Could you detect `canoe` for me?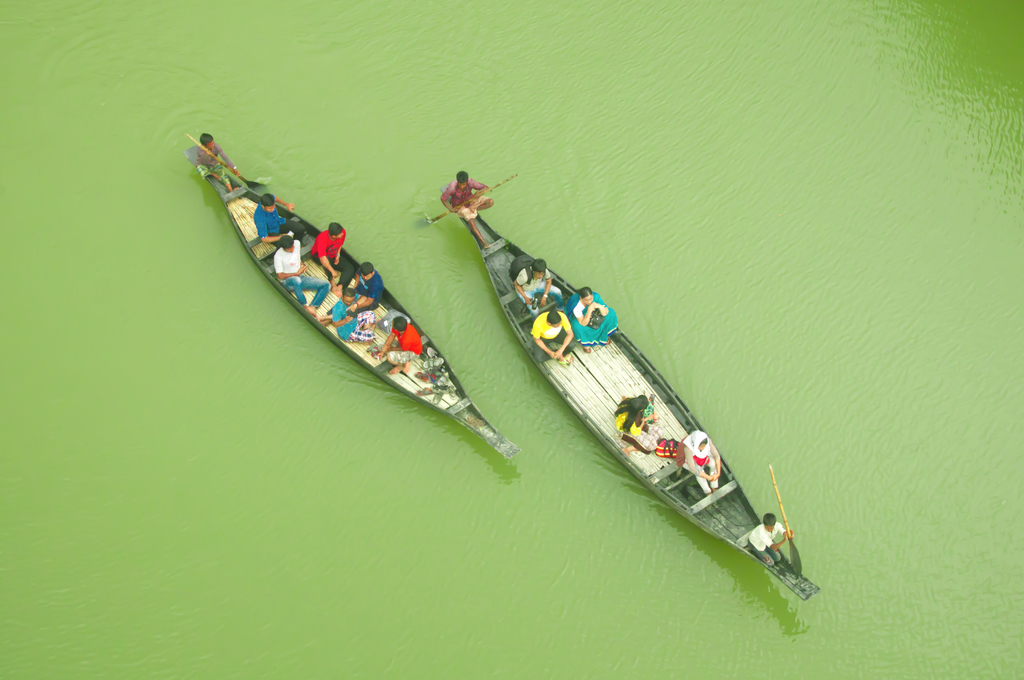
Detection result: rect(439, 190, 820, 603).
